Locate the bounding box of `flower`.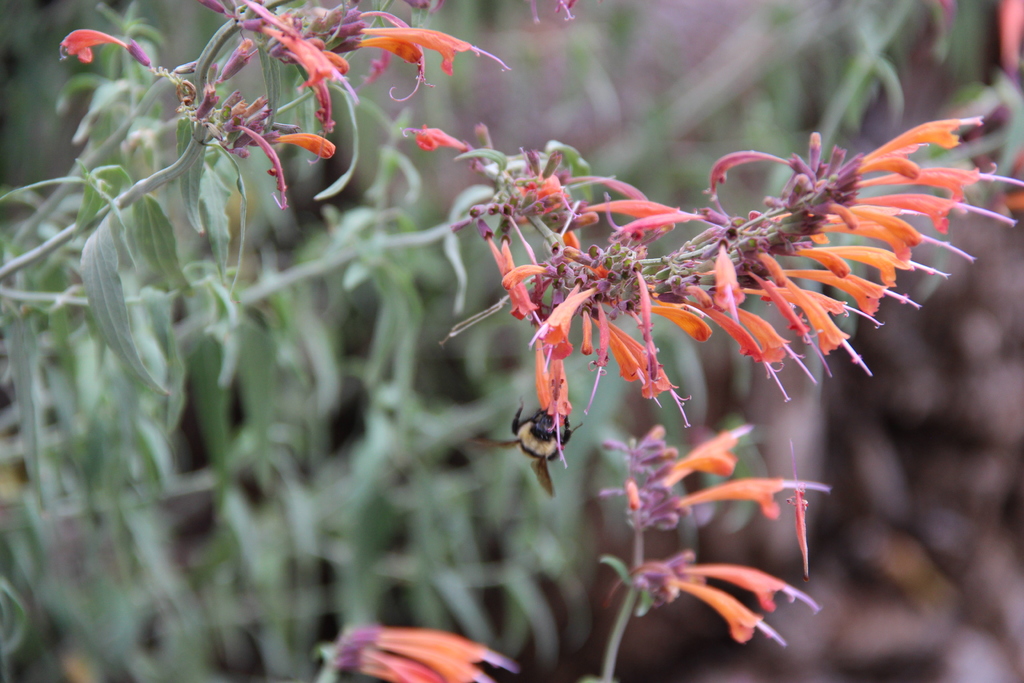
Bounding box: [left=399, top=128, right=467, bottom=155].
